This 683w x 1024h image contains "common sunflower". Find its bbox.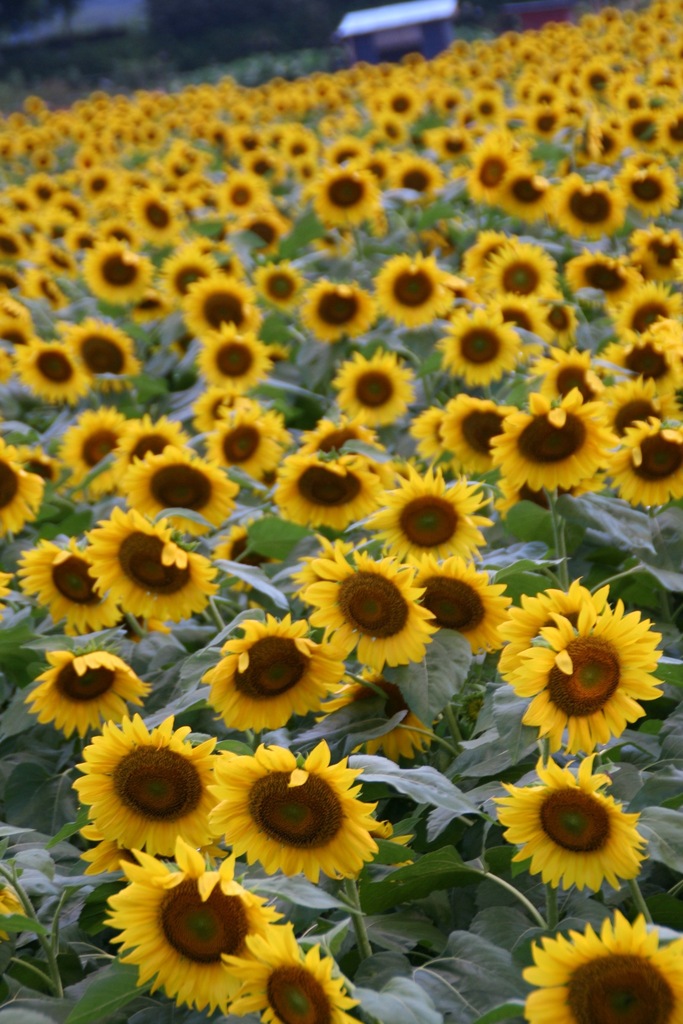
(left=544, top=175, right=631, bottom=234).
